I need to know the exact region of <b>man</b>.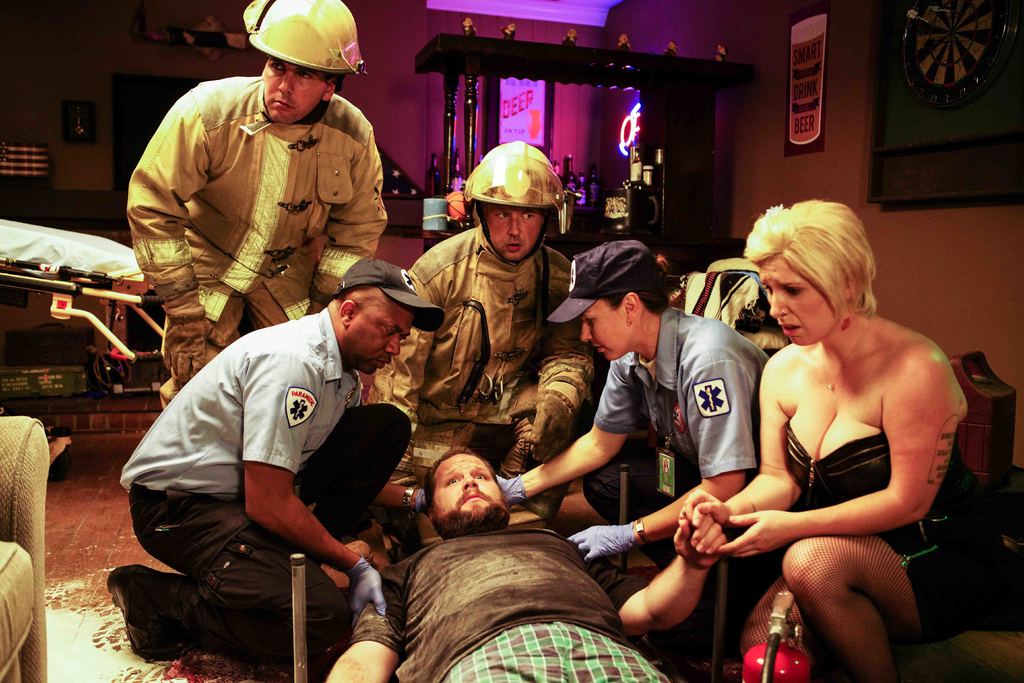
Region: left=364, top=143, right=593, bottom=520.
